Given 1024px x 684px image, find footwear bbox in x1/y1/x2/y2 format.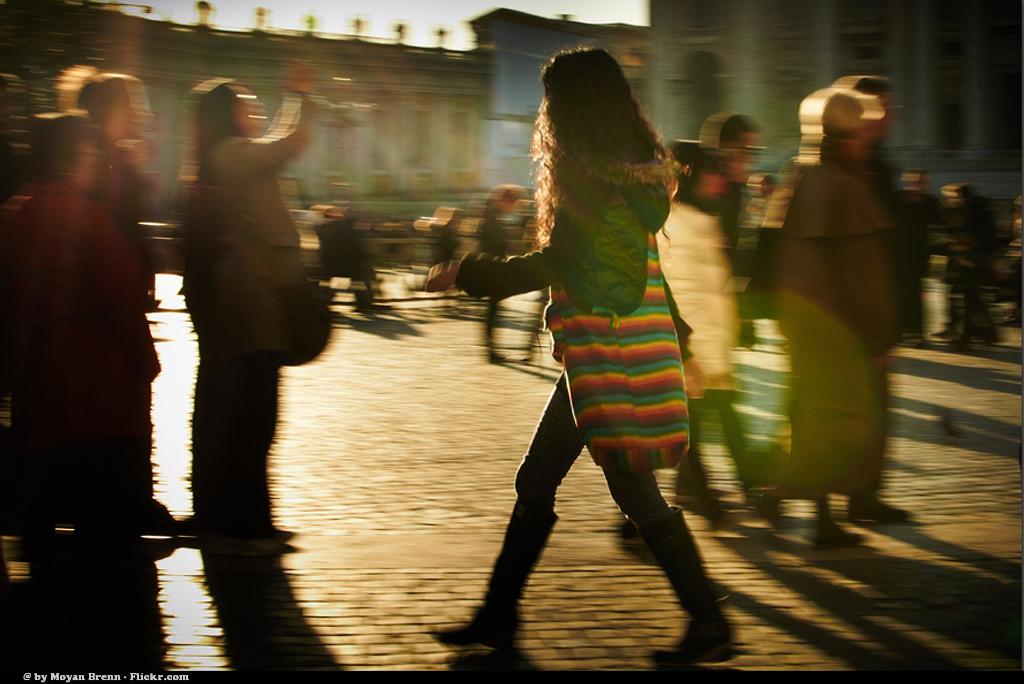
819/522/858/550.
